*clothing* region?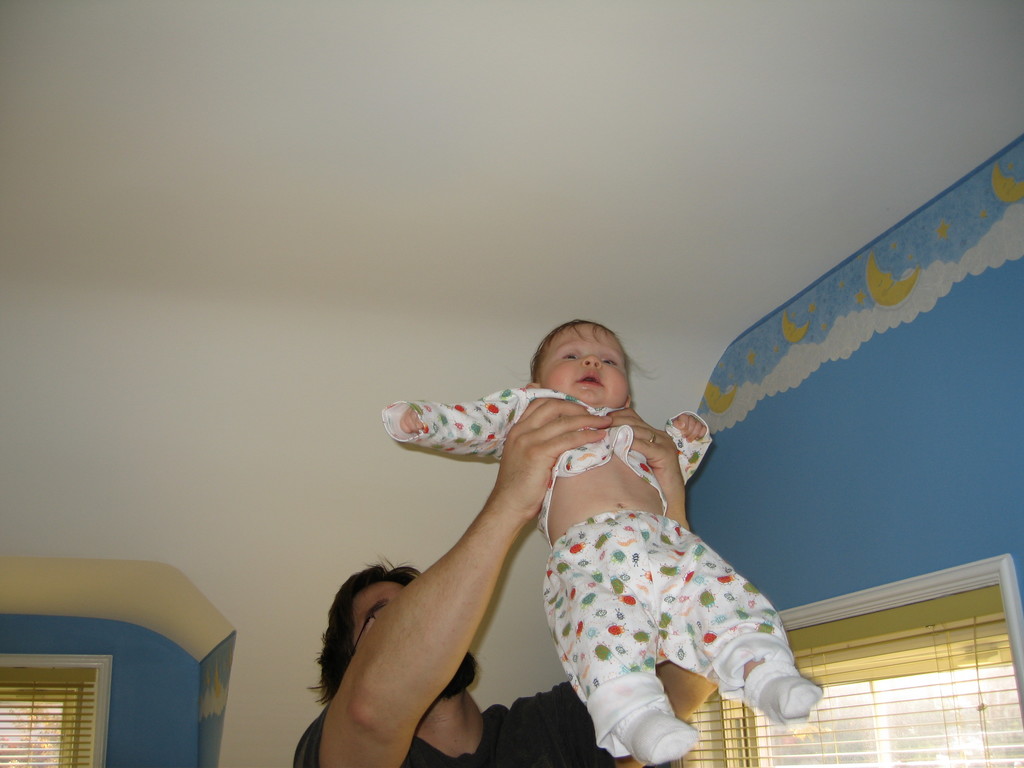
detection(427, 386, 764, 746)
